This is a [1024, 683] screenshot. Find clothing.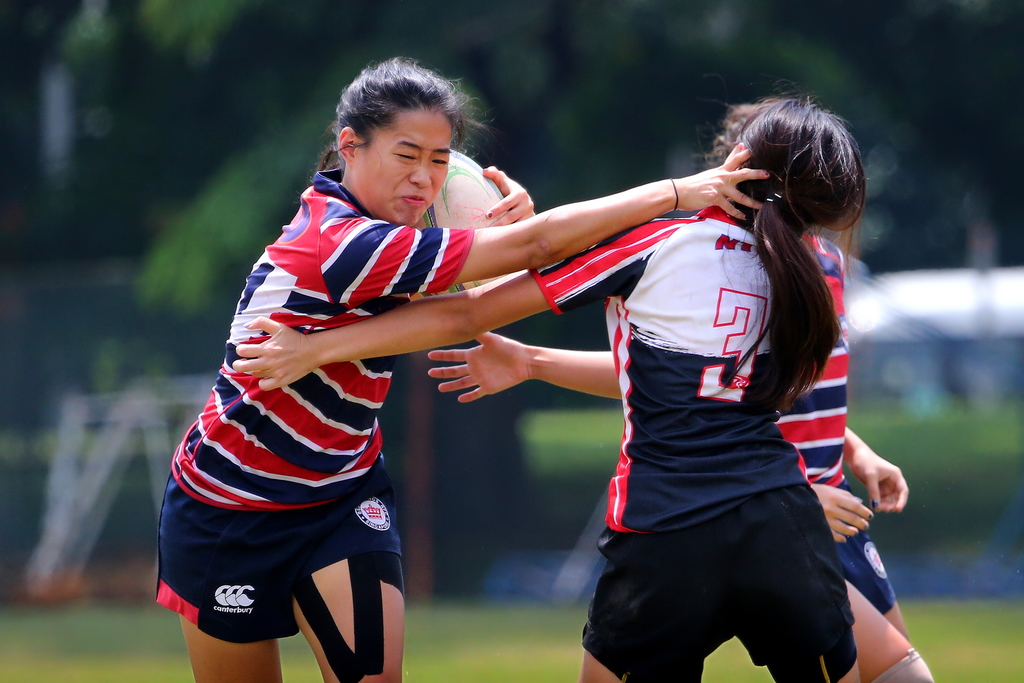
Bounding box: [543, 205, 842, 682].
